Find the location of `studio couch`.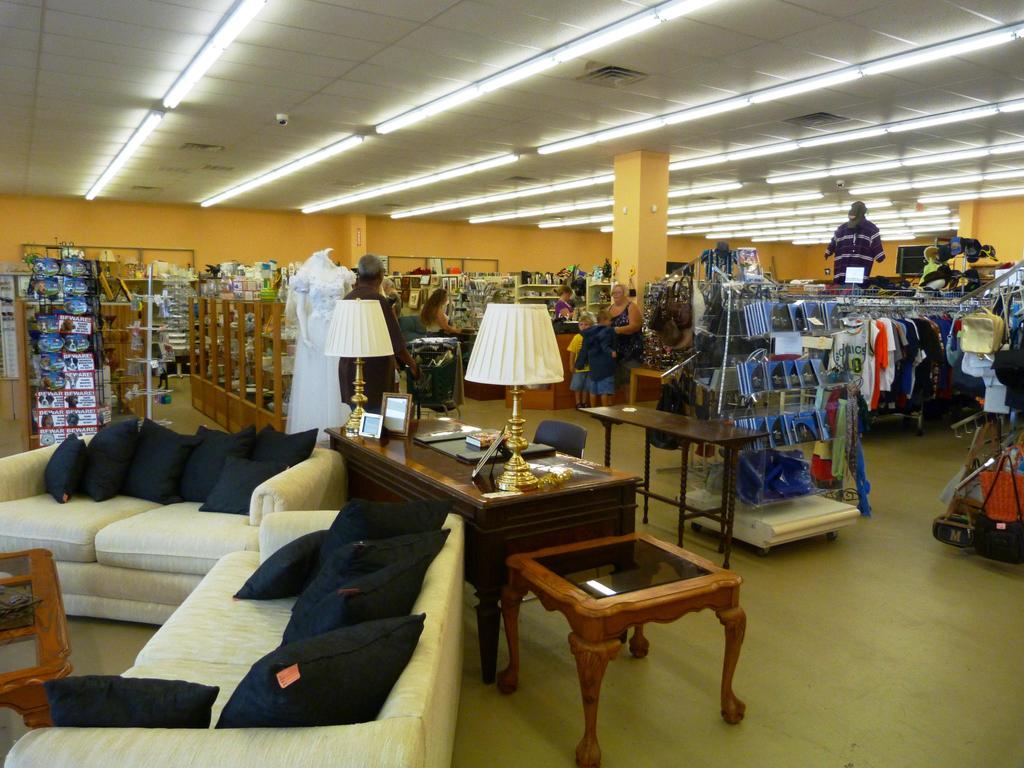
Location: region(0, 405, 354, 633).
